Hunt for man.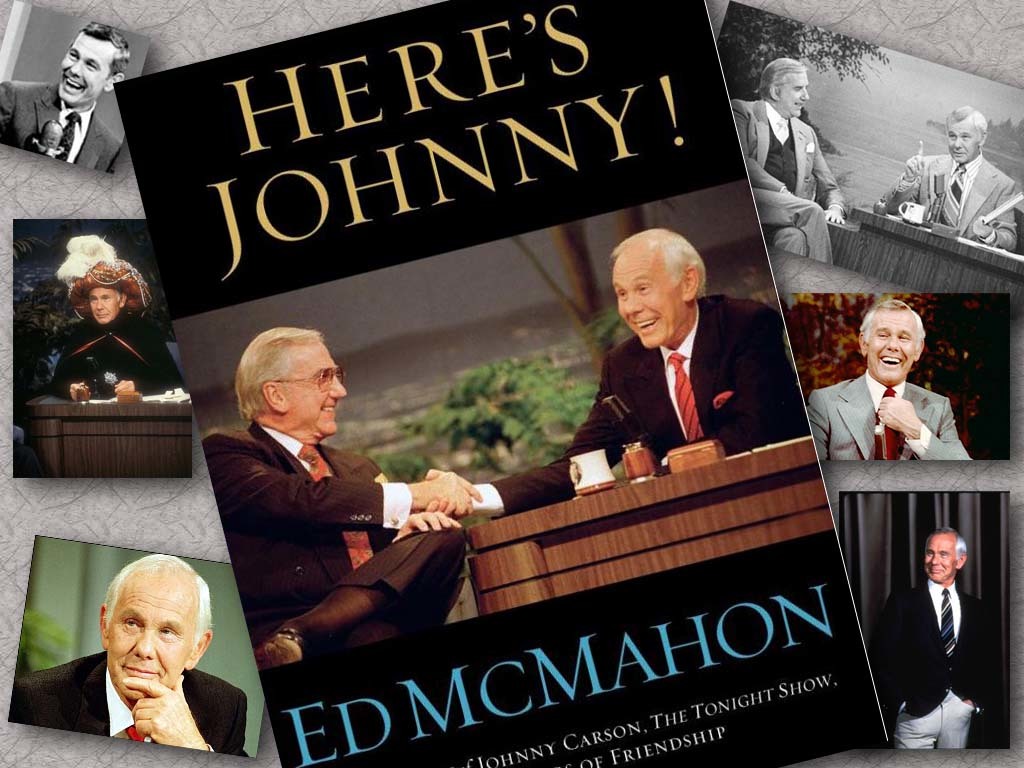
Hunted down at {"x1": 730, "y1": 56, "x2": 849, "y2": 264}.
